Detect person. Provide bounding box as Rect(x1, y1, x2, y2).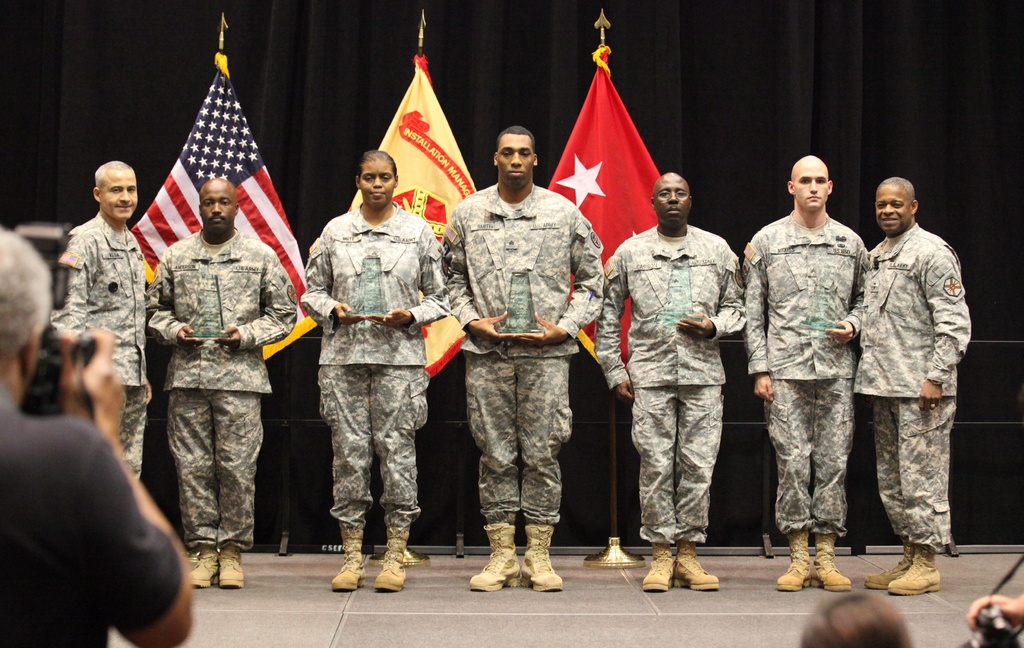
Rect(0, 224, 198, 647).
